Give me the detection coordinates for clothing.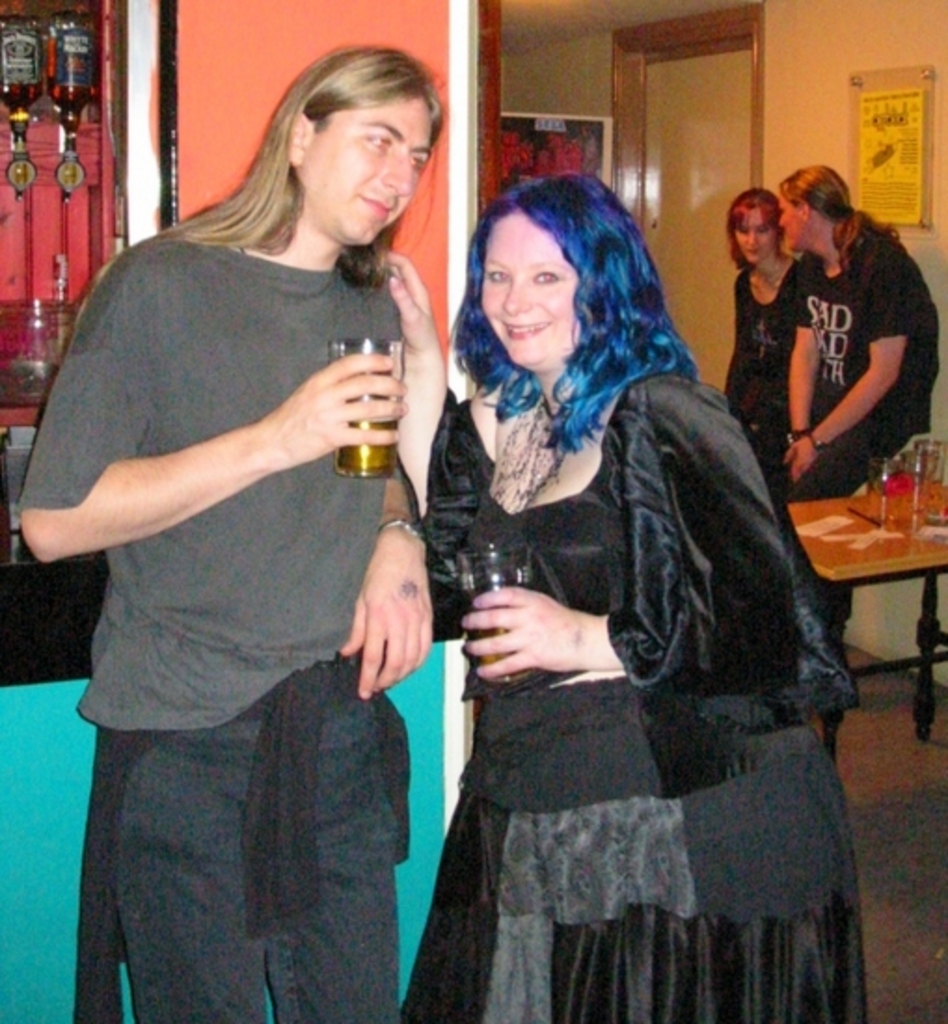
BBox(725, 261, 792, 542).
